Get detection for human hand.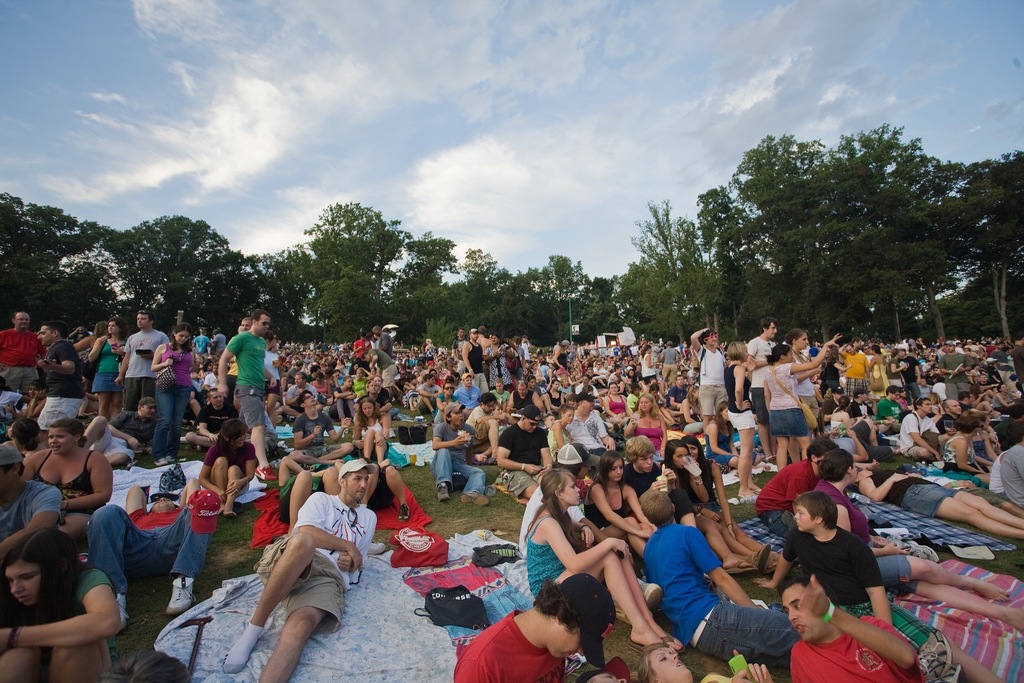
Detection: box(218, 488, 229, 506).
